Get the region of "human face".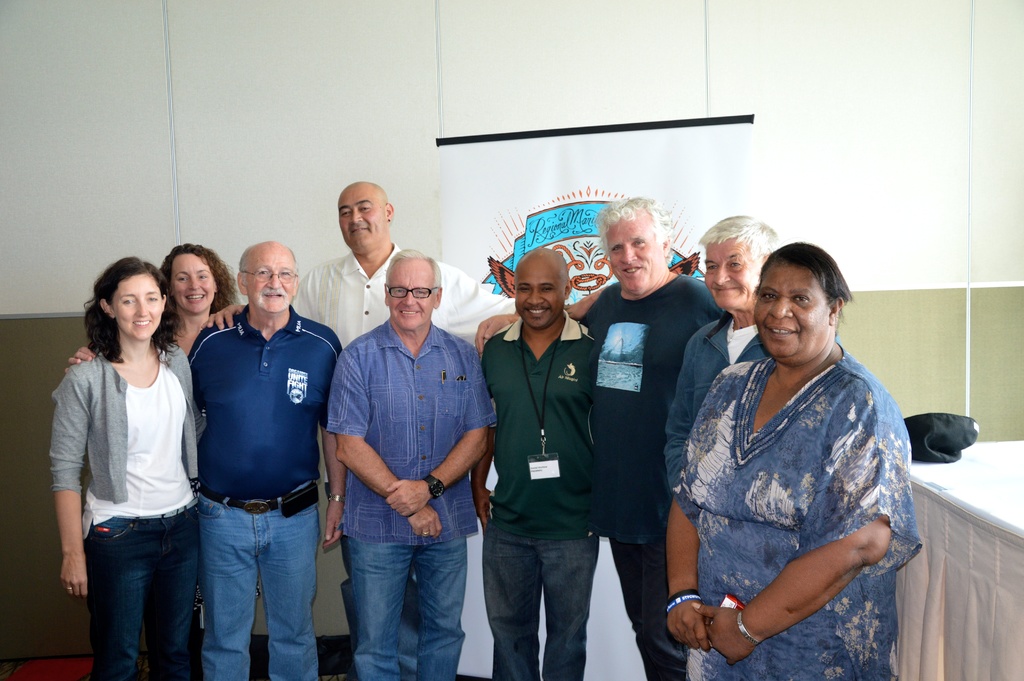
(x1=175, y1=252, x2=218, y2=313).
